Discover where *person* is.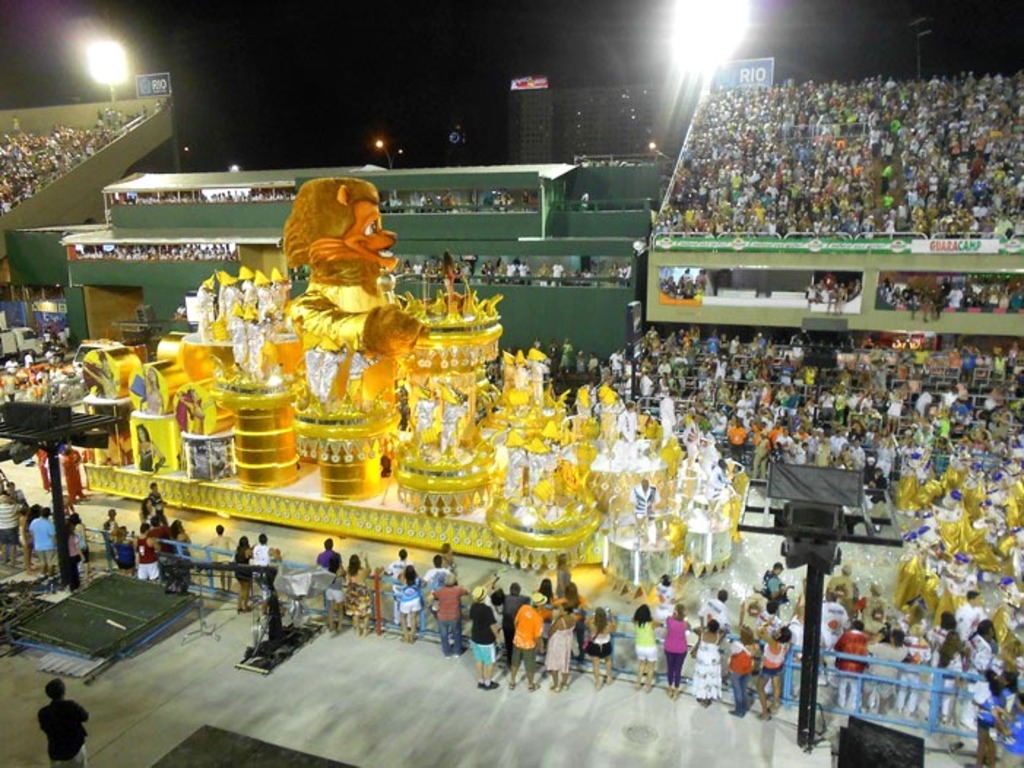
Discovered at box(467, 587, 498, 692).
